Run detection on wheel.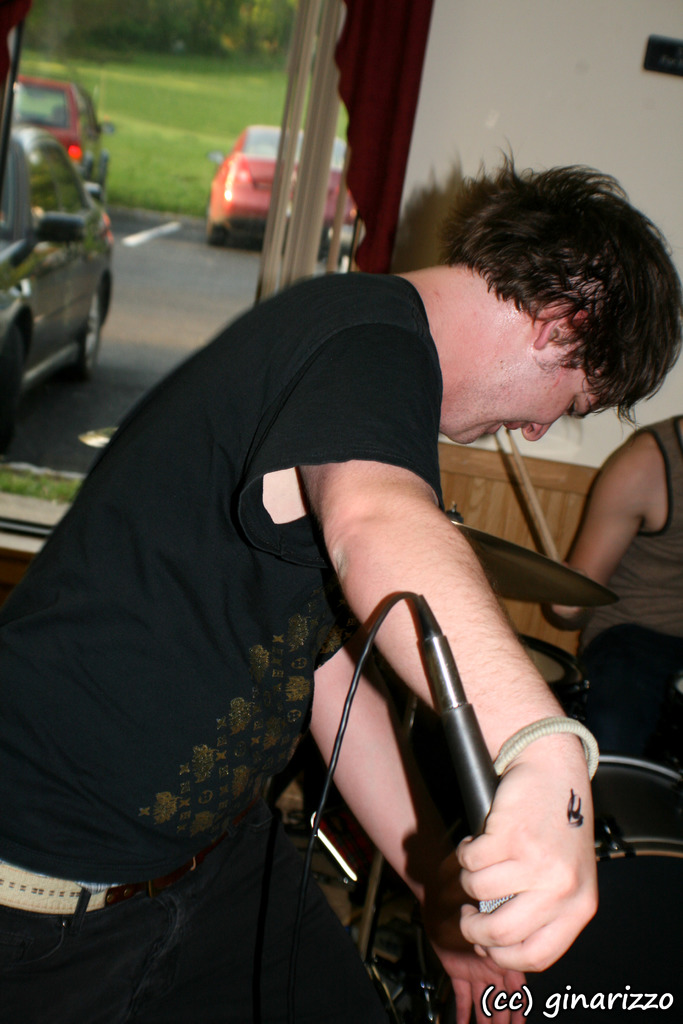
Result: <region>70, 292, 100, 385</region>.
